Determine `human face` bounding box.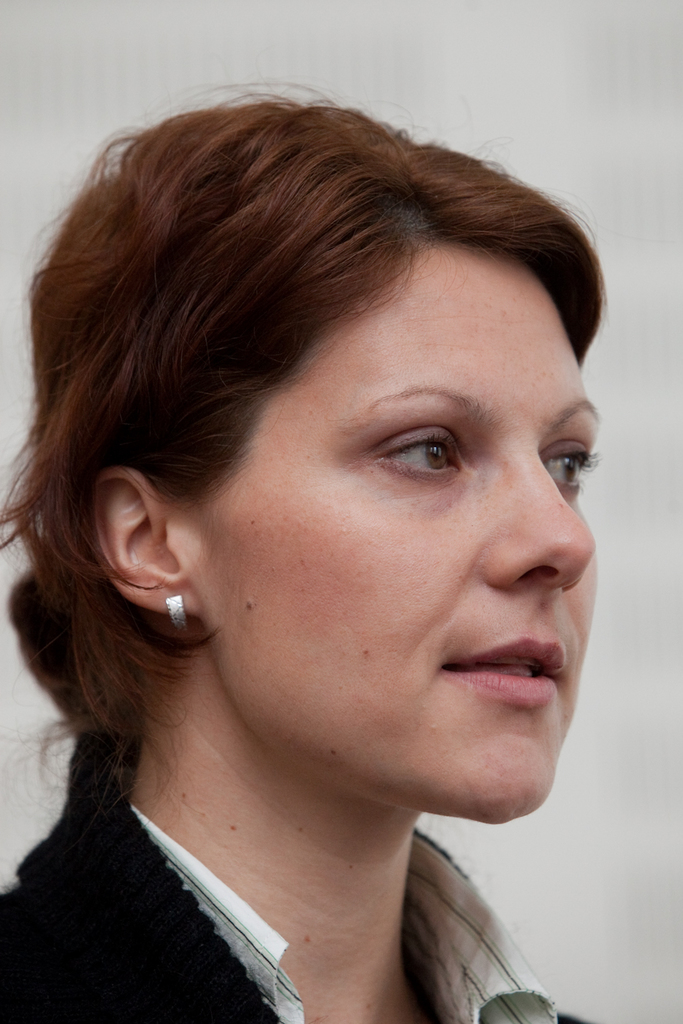
Determined: crop(198, 253, 601, 827).
